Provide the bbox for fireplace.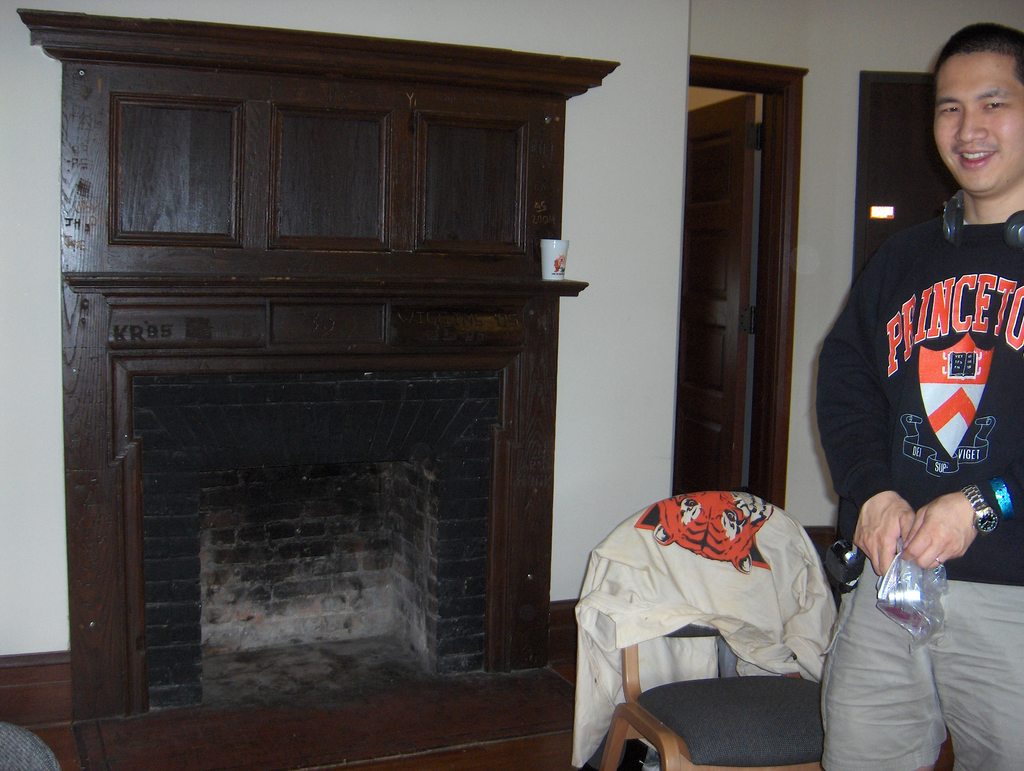
x1=67 y1=296 x2=584 y2=770.
